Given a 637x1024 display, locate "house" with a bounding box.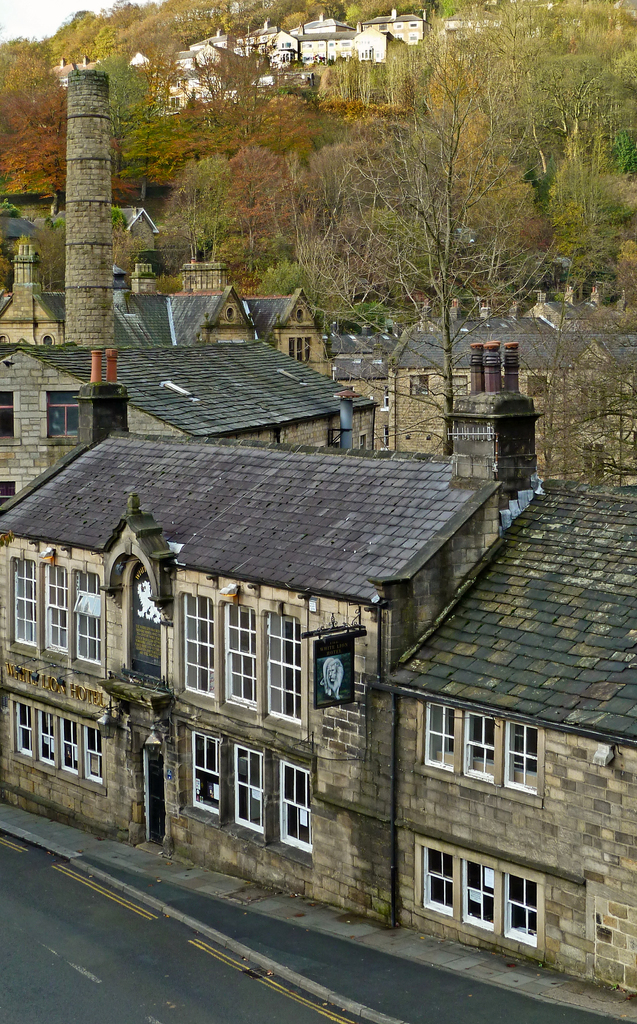
Located: Rect(540, 400, 636, 486).
